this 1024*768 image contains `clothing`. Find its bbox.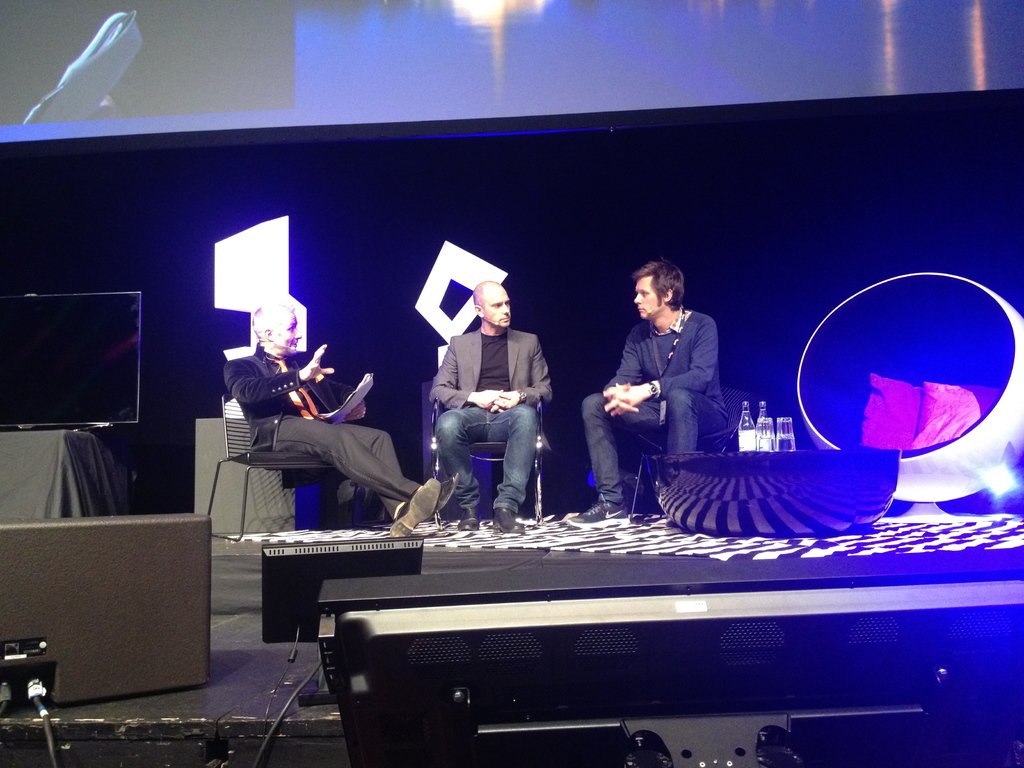
pyautogui.locateOnScreen(422, 269, 564, 516).
